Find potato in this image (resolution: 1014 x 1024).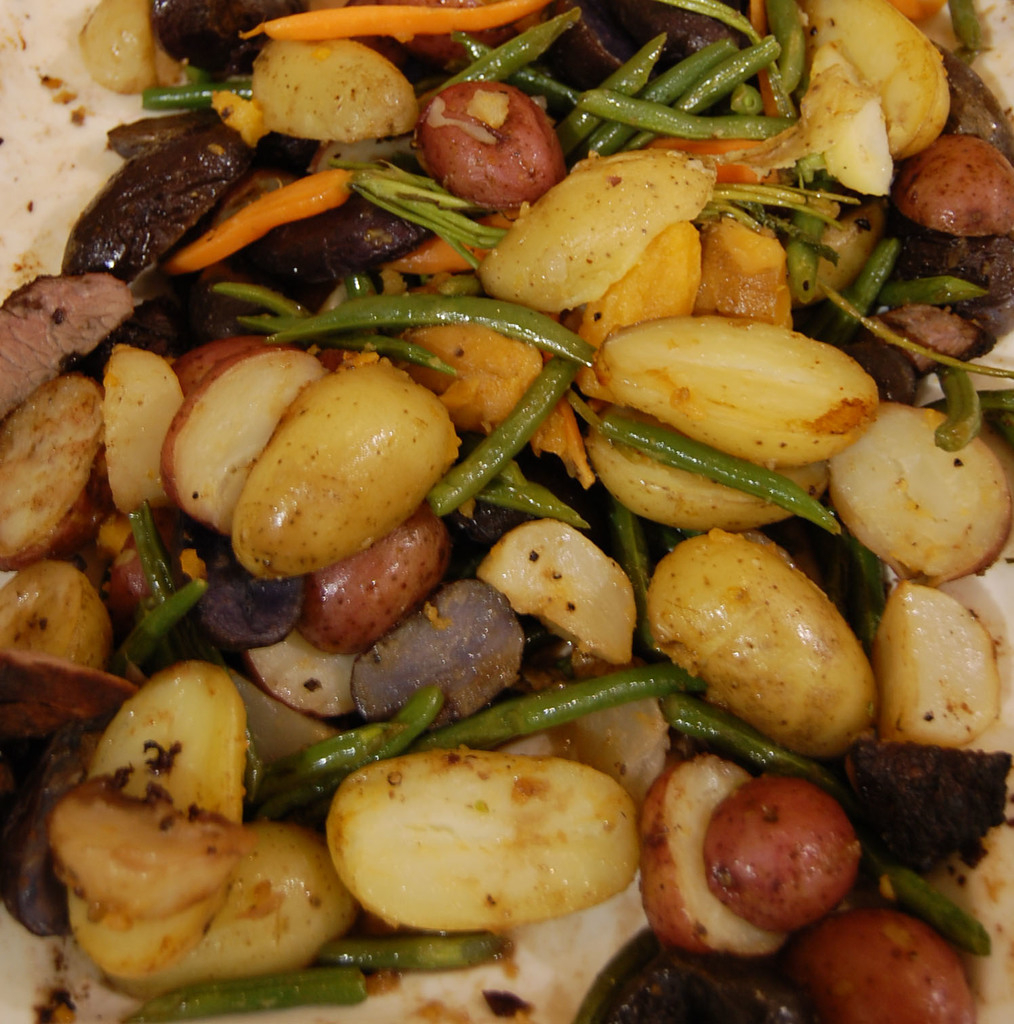
[left=633, top=516, right=874, bottom=758].
